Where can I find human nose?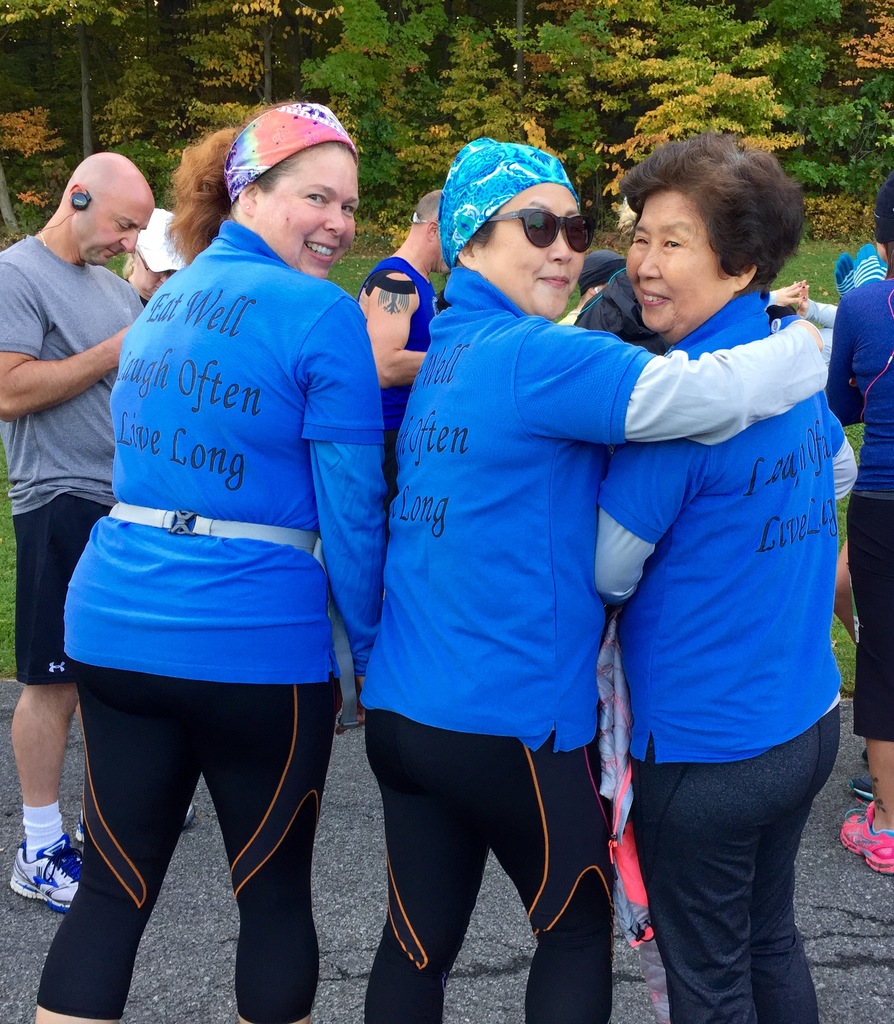
You can find it at Rect(321, 203, 347, 236).
